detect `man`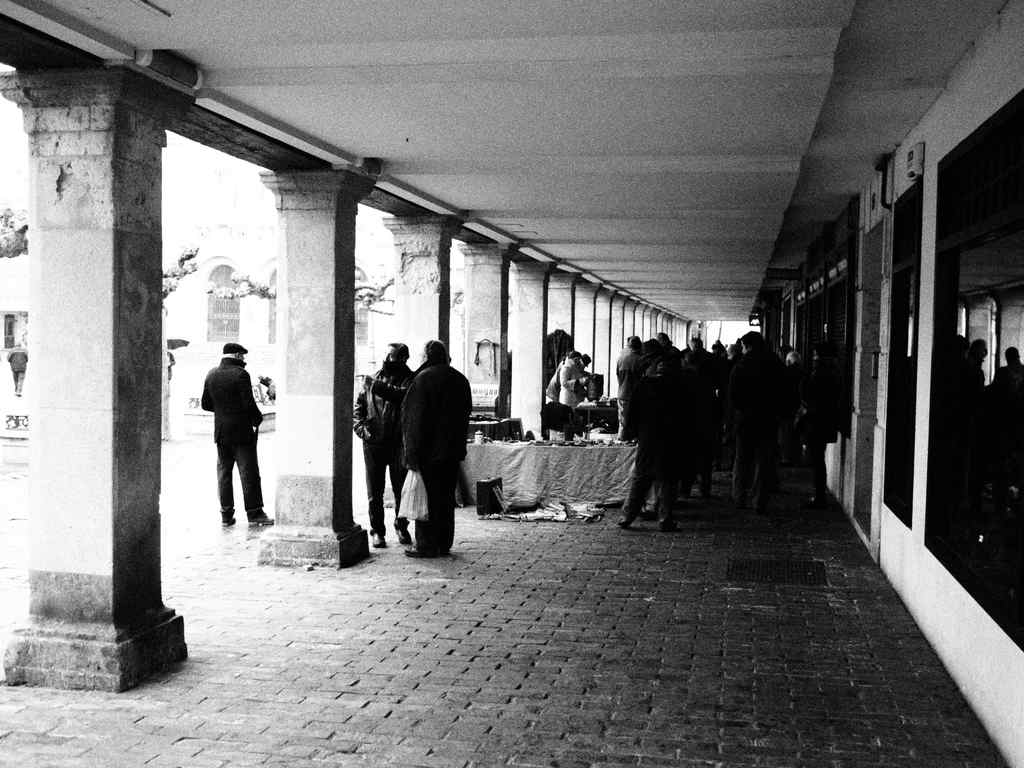
crop(351, 340, 419, 545)
